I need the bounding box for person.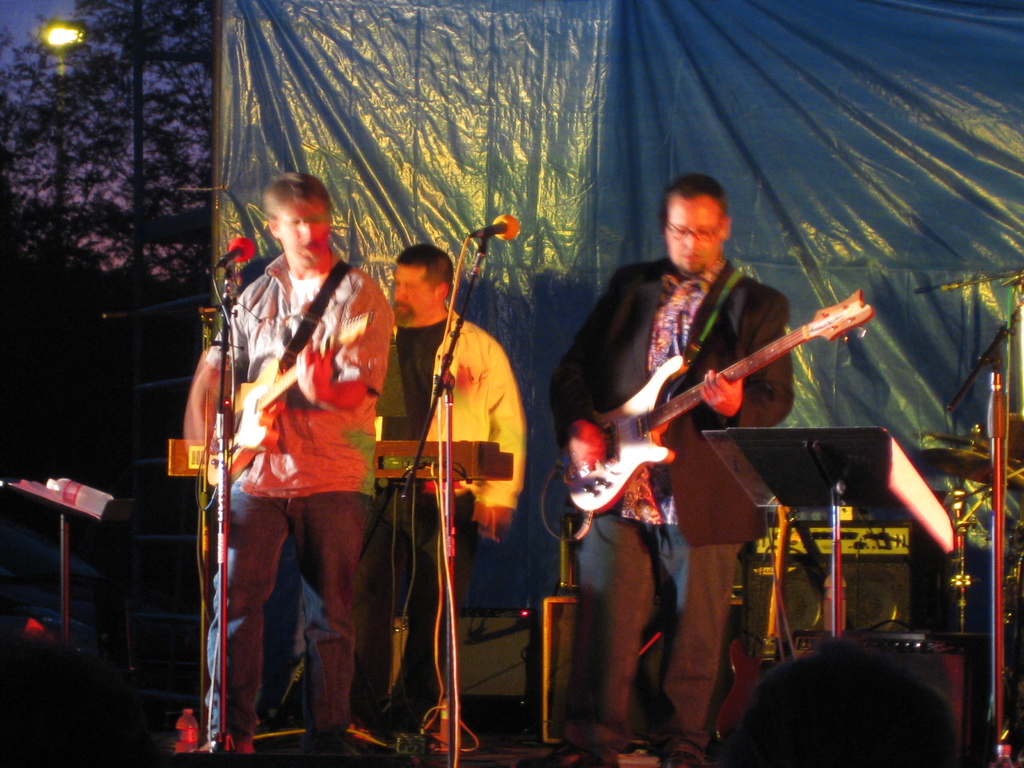
Here it is: {"left": 248, "top": 259, "right": 297, "bottom": 737}.
